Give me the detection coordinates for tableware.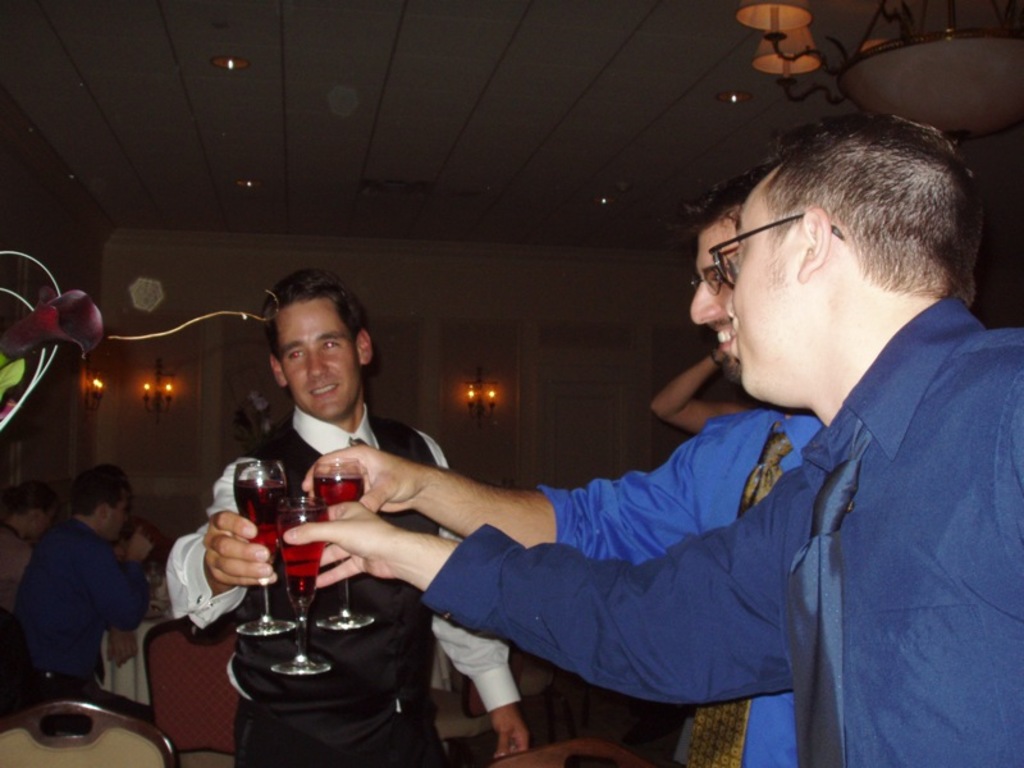
[left=314, top=461, right=378, bottom=632].
